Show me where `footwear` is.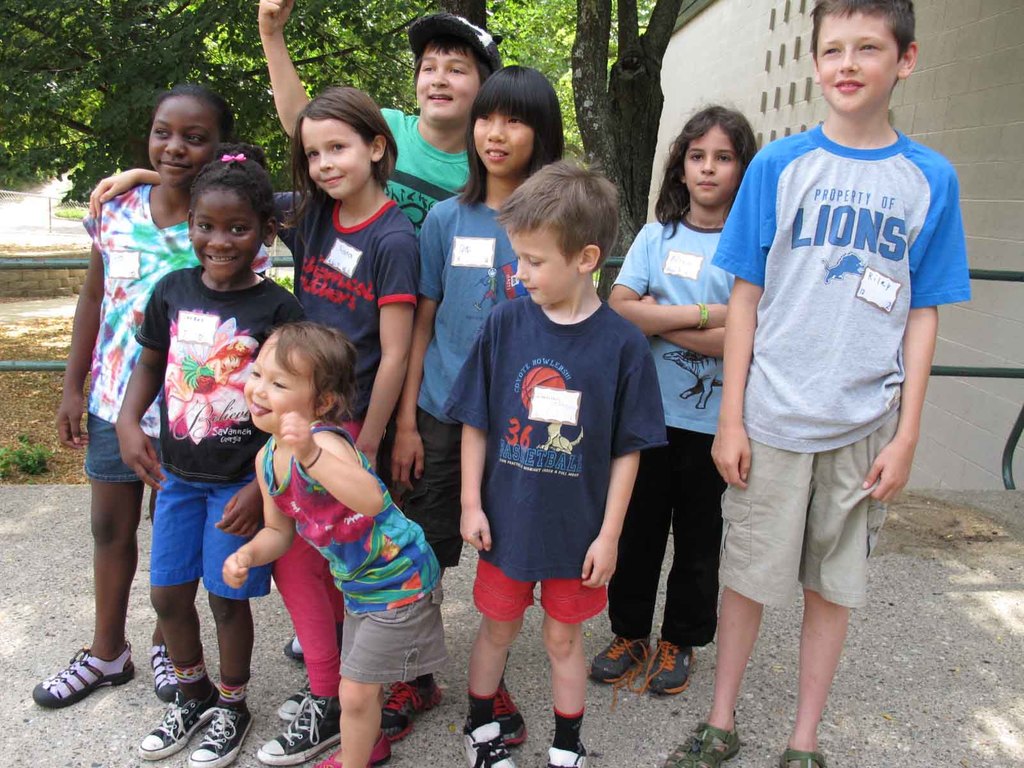
`footwear` is at rect(34, 643, 133, 708).
